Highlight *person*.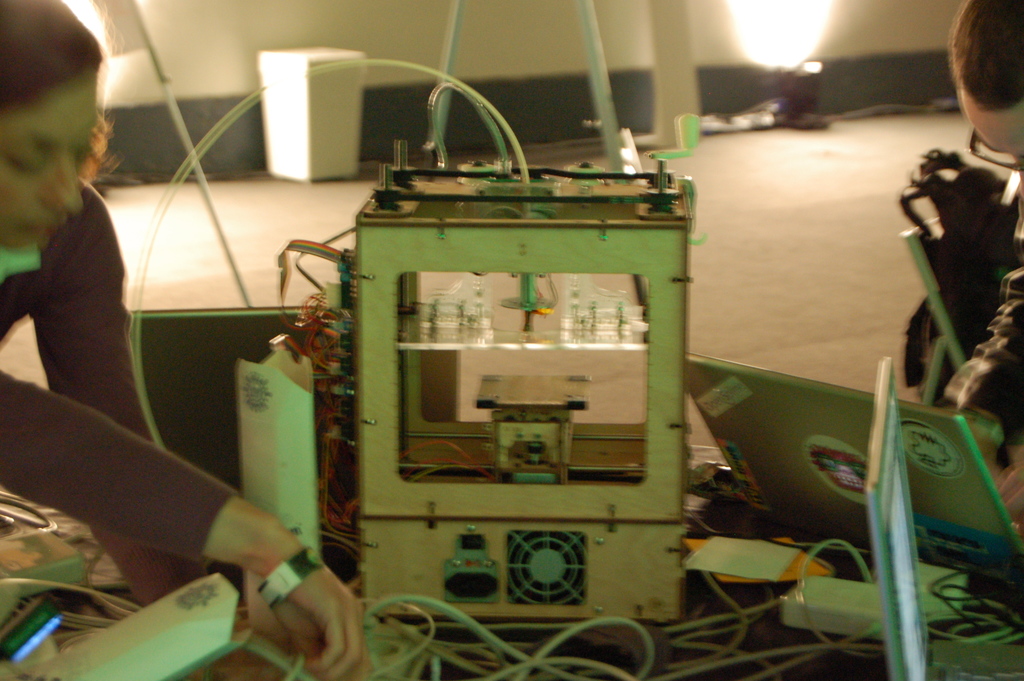
Highlighted region: [947, 0, 1023, 197].
